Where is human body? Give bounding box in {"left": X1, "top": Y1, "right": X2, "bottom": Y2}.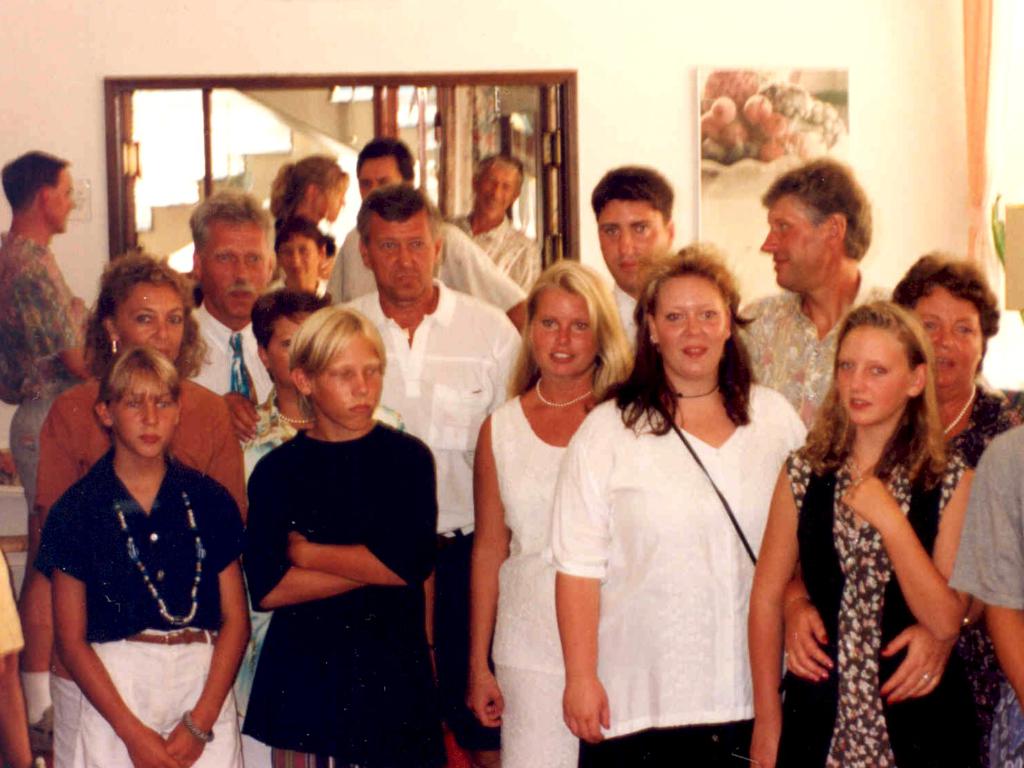
{"left": 241, "top": 414, "right": 442, "bottom": 767}.
